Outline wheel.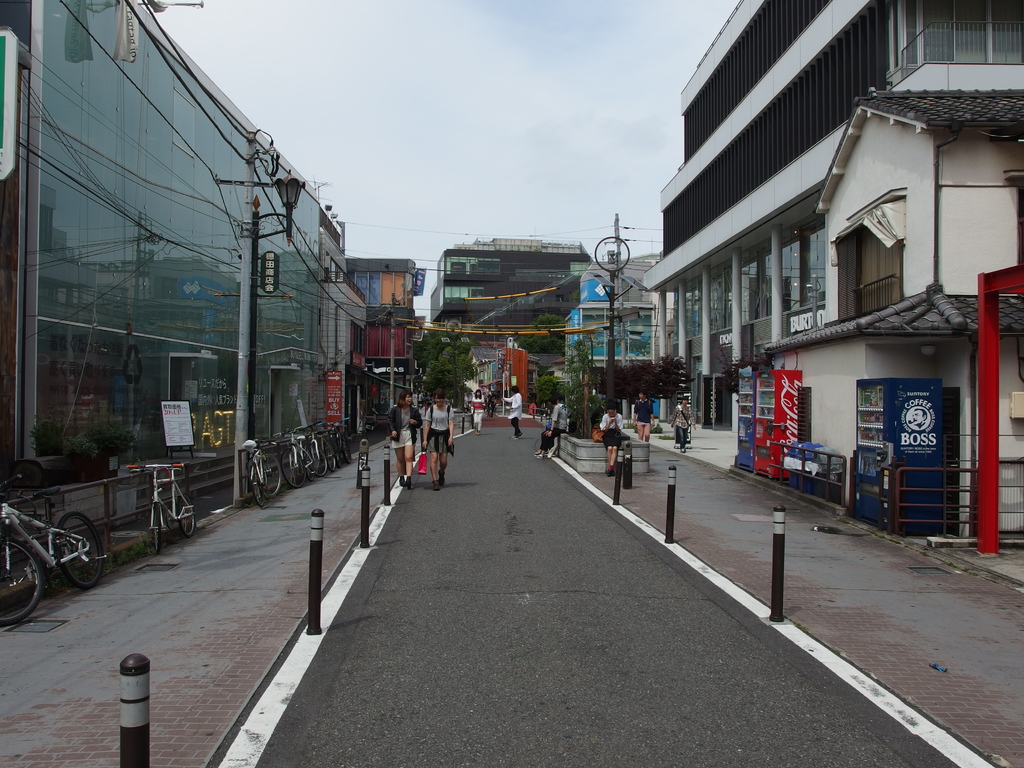
Outline: {"x1": 0, "y1": 537, "x2": 46, "y2": 624}.
